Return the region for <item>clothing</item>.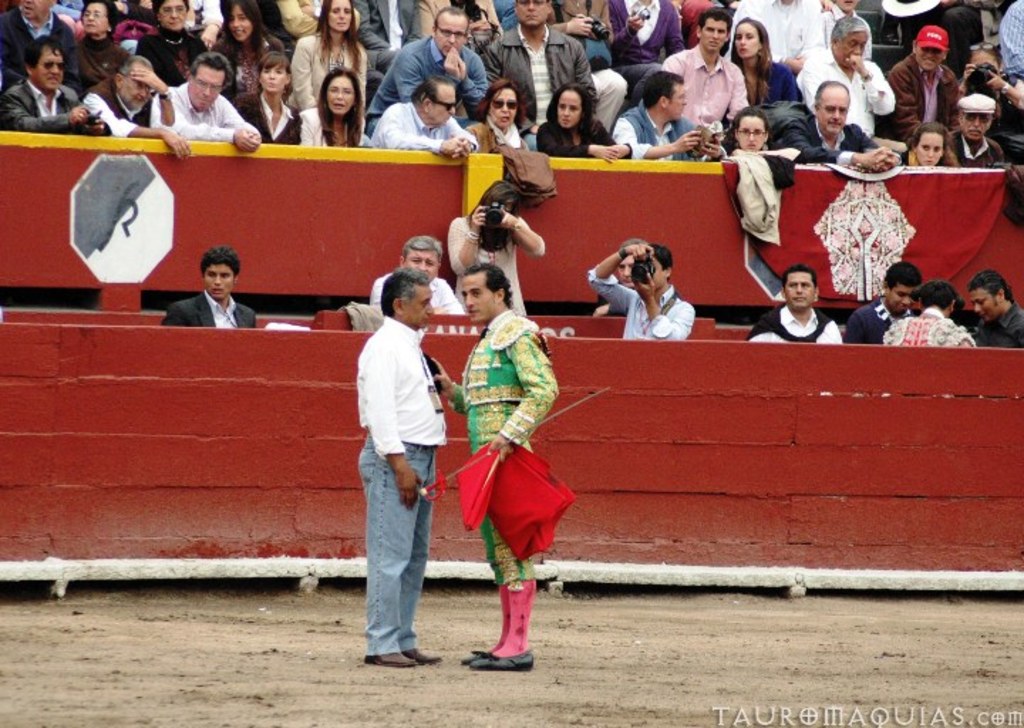
detection(212, 17, 296, 109).
